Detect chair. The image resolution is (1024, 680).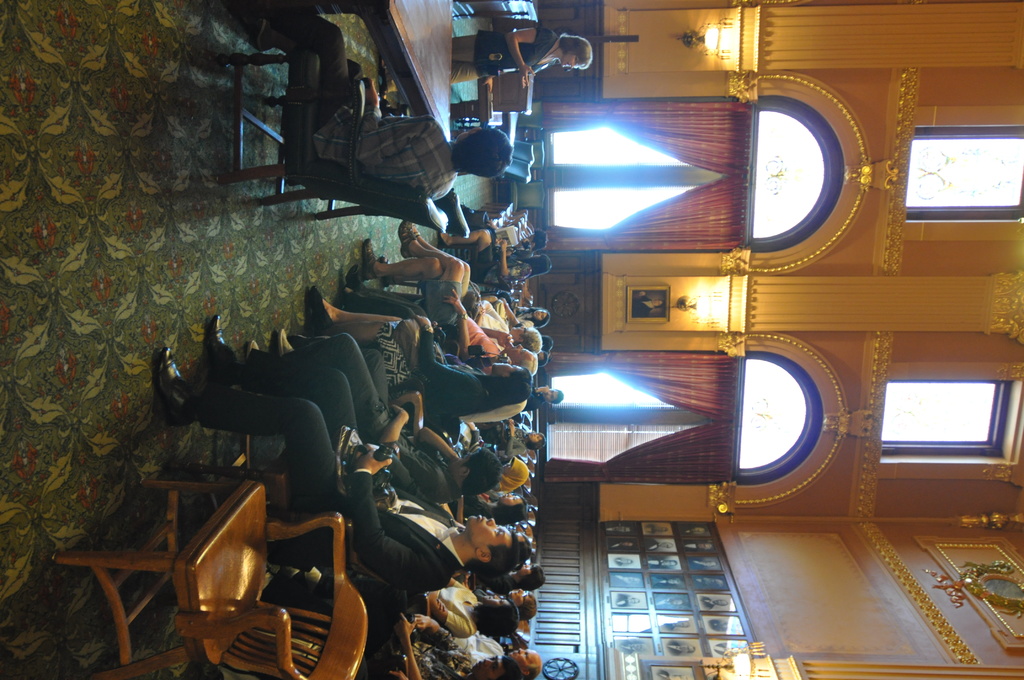
bbox(58, 463, 396, 674).
